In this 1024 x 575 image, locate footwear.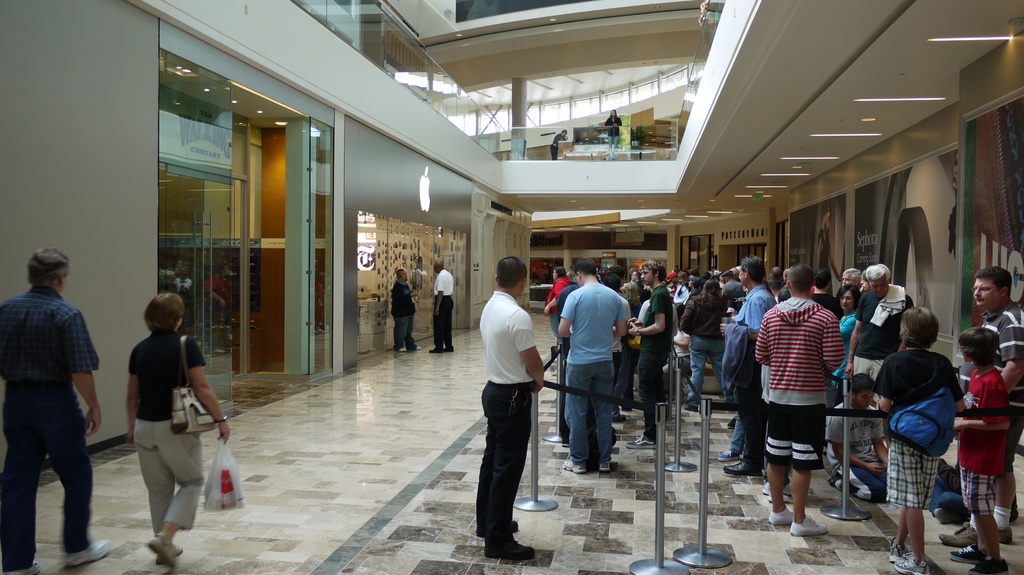
Bounding box: box(399, 347, 407, 351).
